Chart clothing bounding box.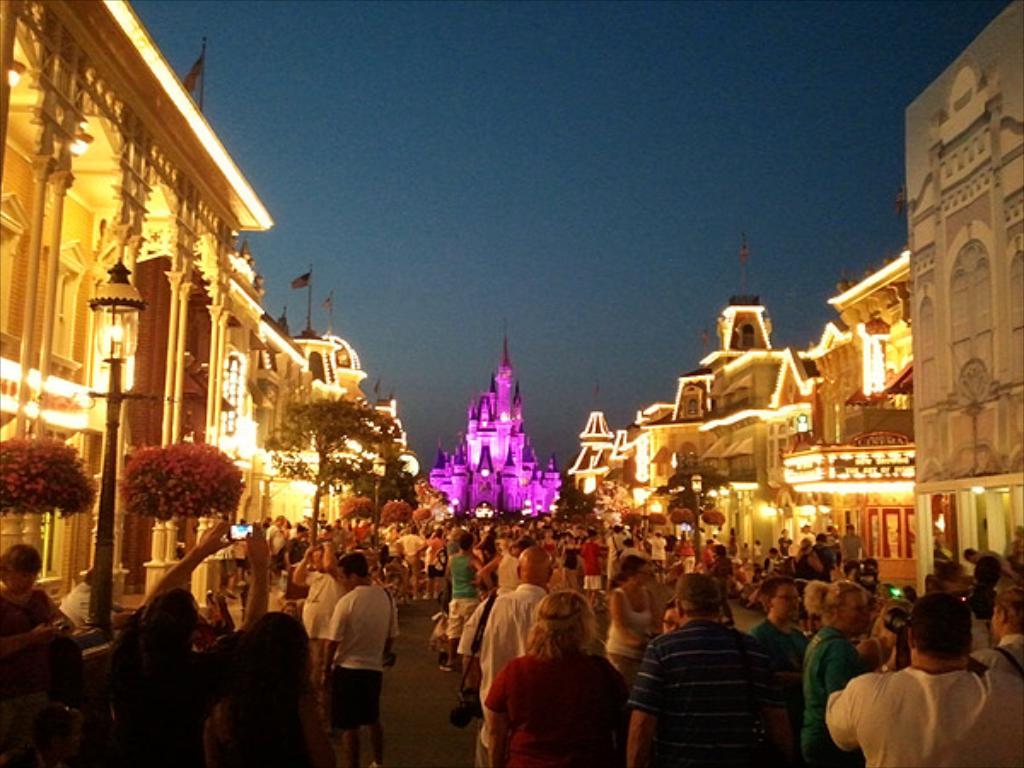
Charted: rect(824, 664, 1022, 766).
